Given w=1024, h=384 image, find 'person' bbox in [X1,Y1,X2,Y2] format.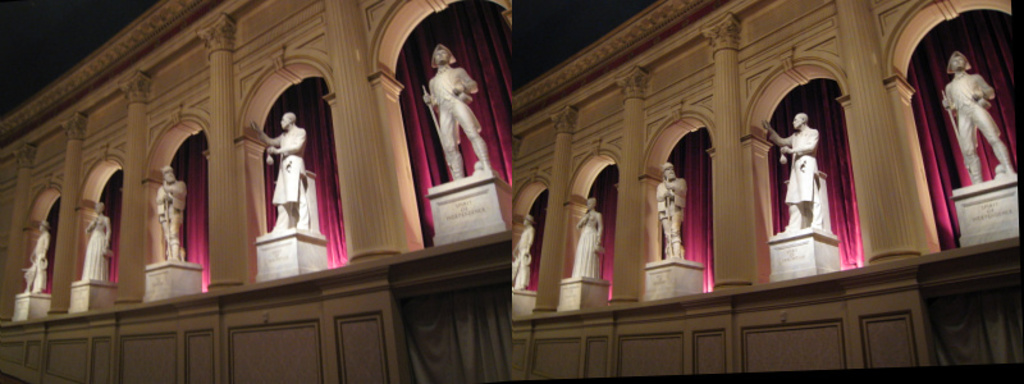
[150,172,188,255].
